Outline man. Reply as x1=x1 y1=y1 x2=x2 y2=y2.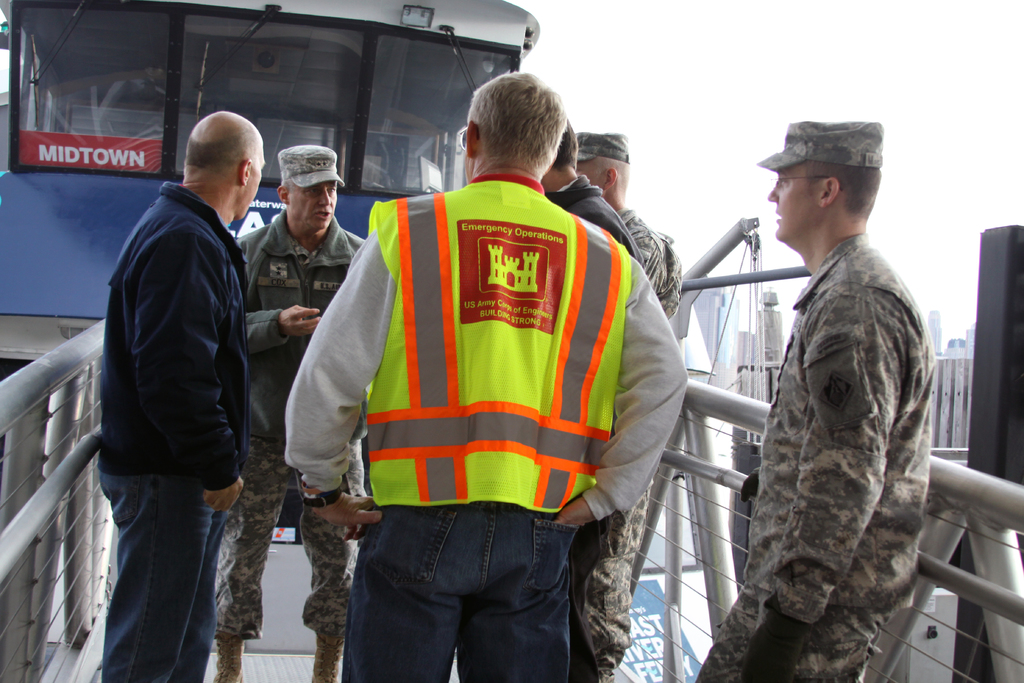
x1=207 y1=143 x2=371 y2=682.
